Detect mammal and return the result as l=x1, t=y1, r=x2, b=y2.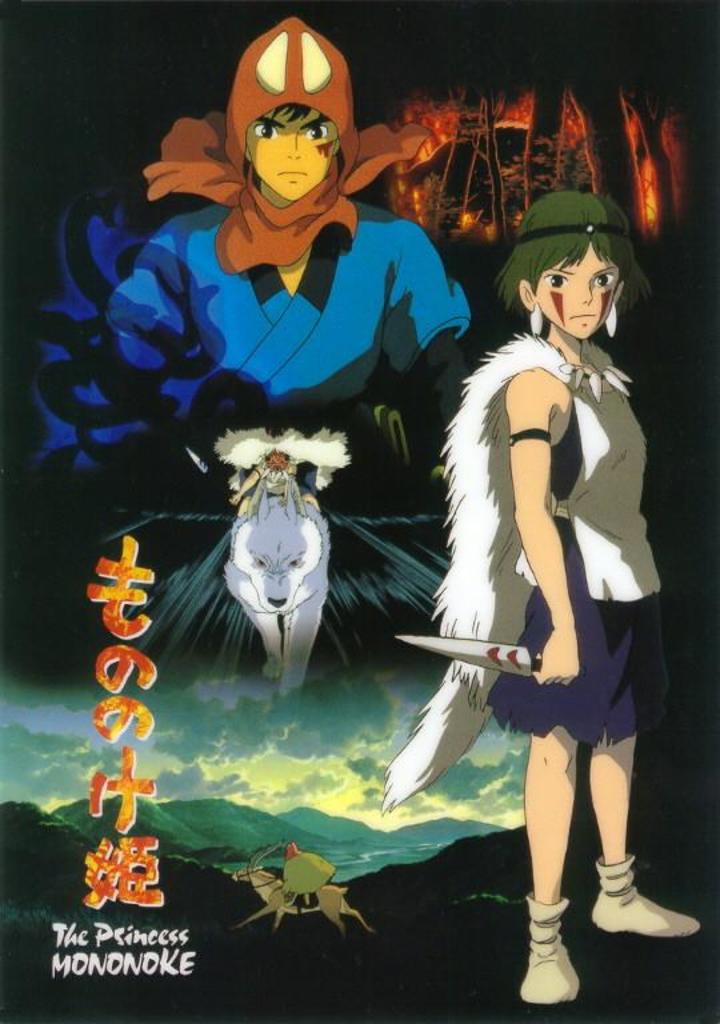
l=405, t=205, r=683, b=952.
